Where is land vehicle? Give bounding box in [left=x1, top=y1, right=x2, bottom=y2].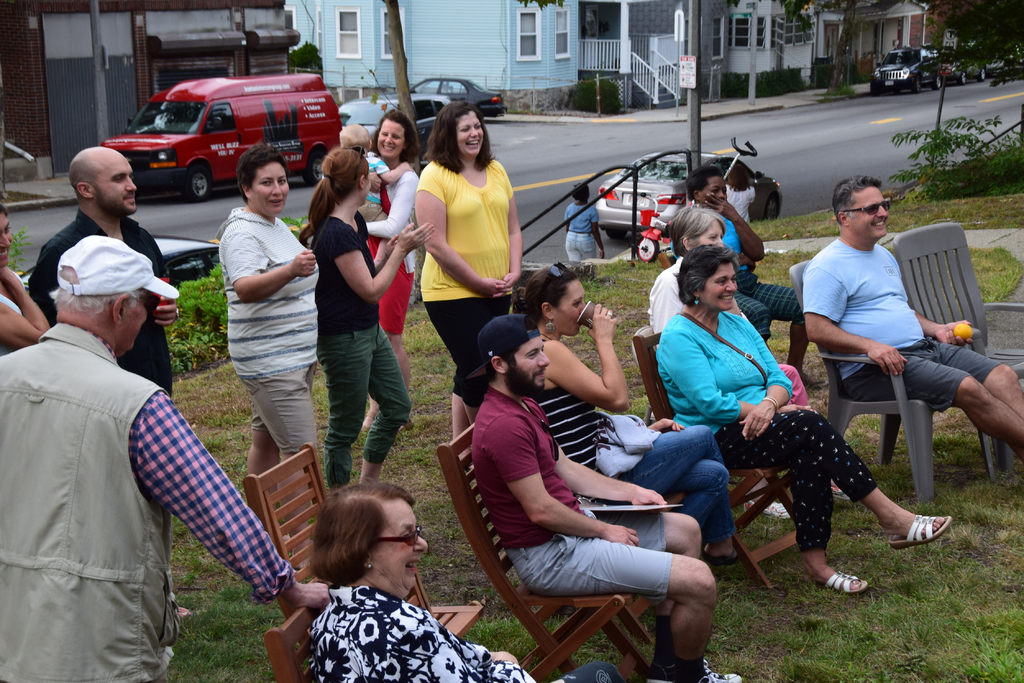
[left=942, top=40, right=987, bottom=90].
